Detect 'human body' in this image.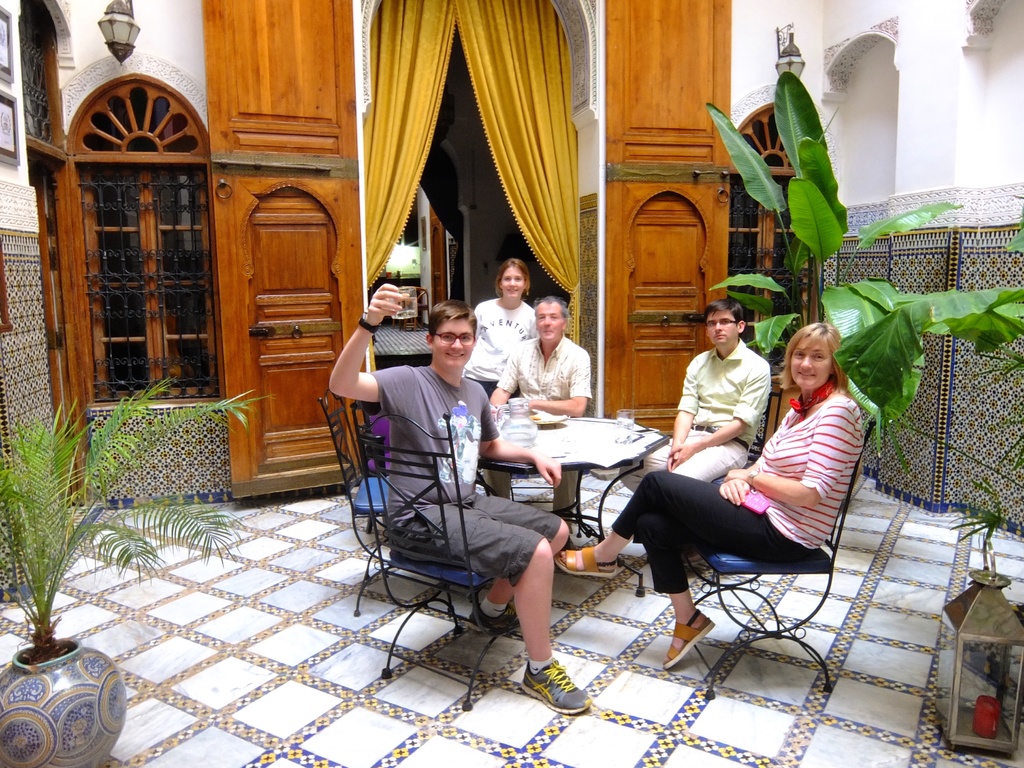
Detection: x1=618, y1=296, x2=773, y2=493.
